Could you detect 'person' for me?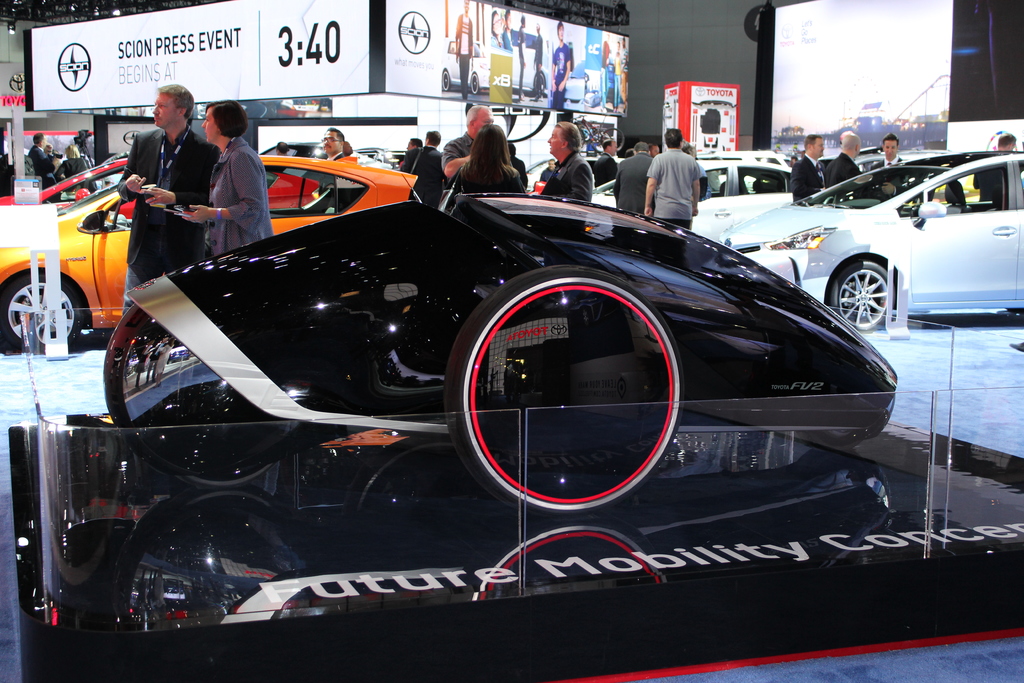
Detection result: 598 40 621 110.
